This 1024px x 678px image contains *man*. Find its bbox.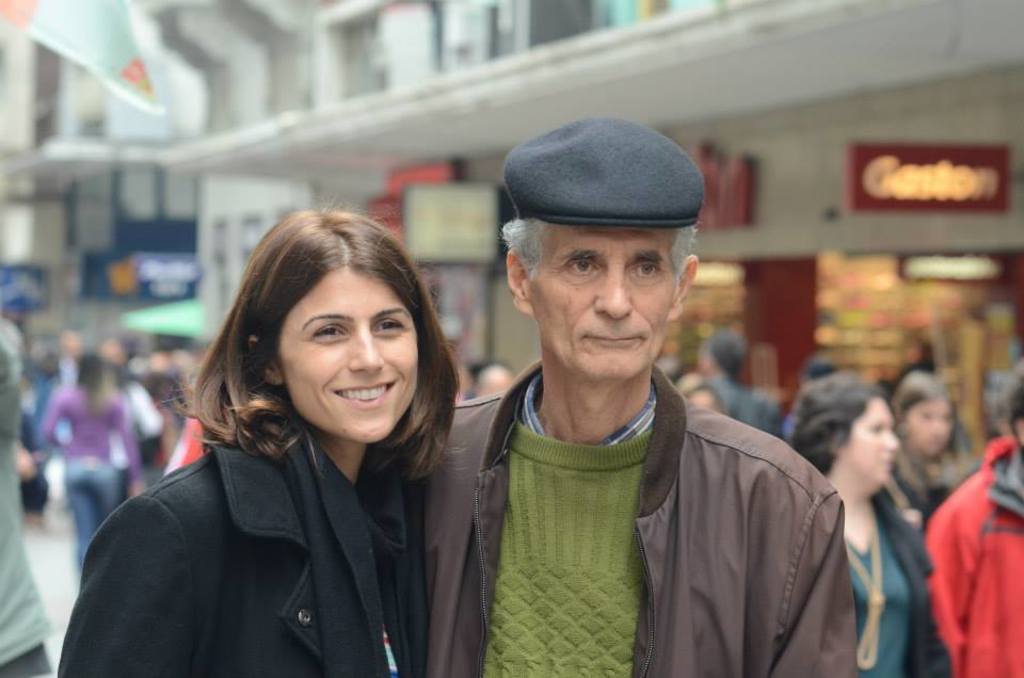
{"left": 427, "top": 54, "right": 867, "bottom": 676}.
